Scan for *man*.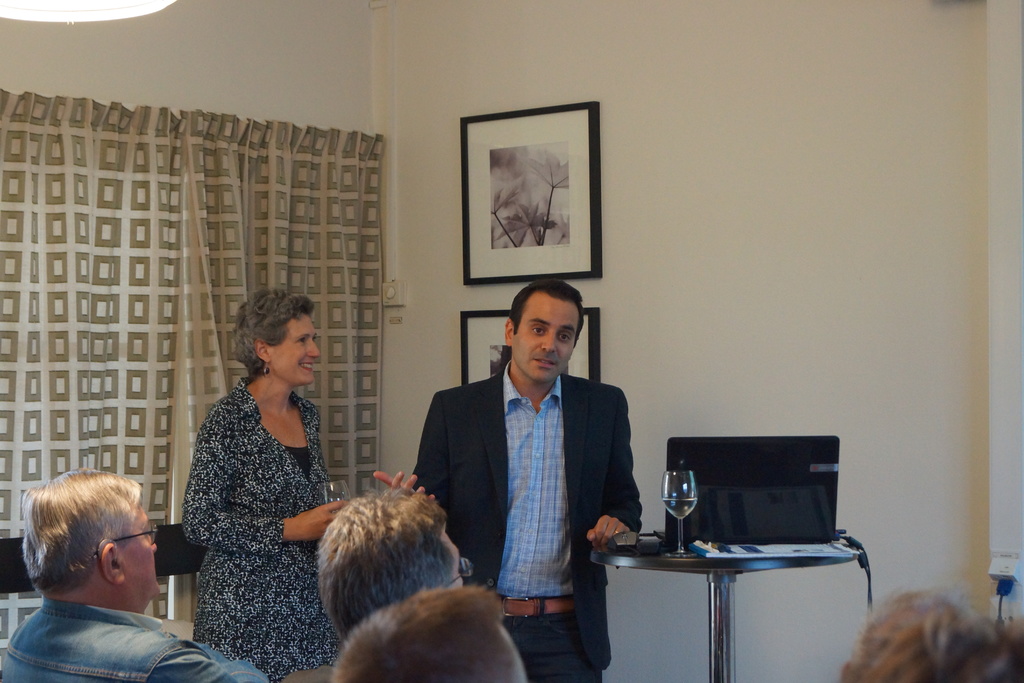
Scan result: (414, 292, 646, 645).
